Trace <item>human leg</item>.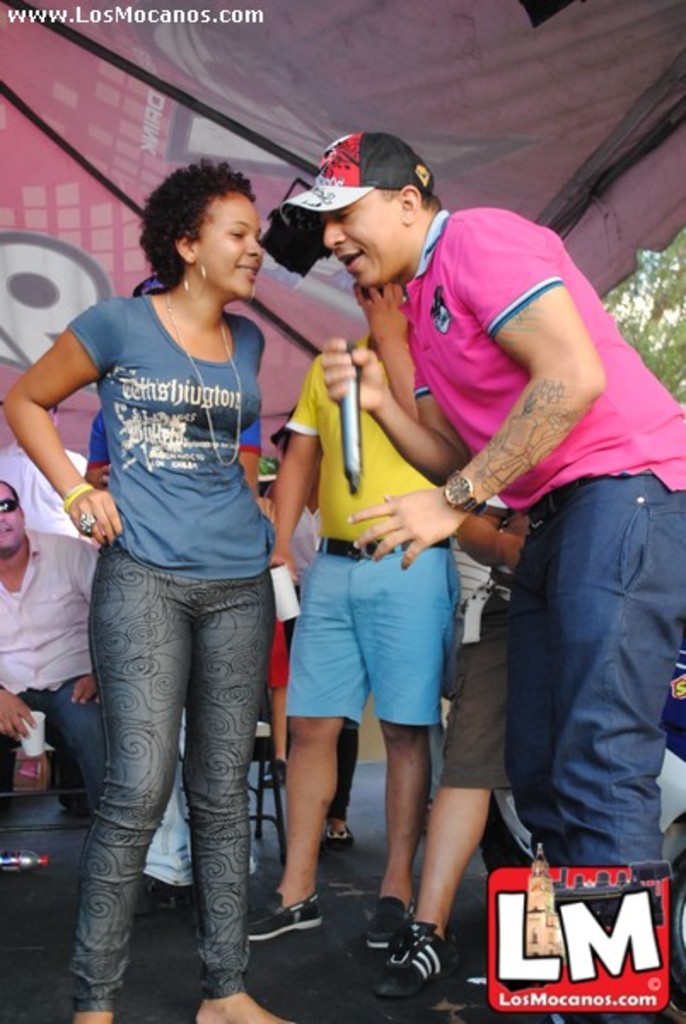
Traced to (251,546,372,940).
